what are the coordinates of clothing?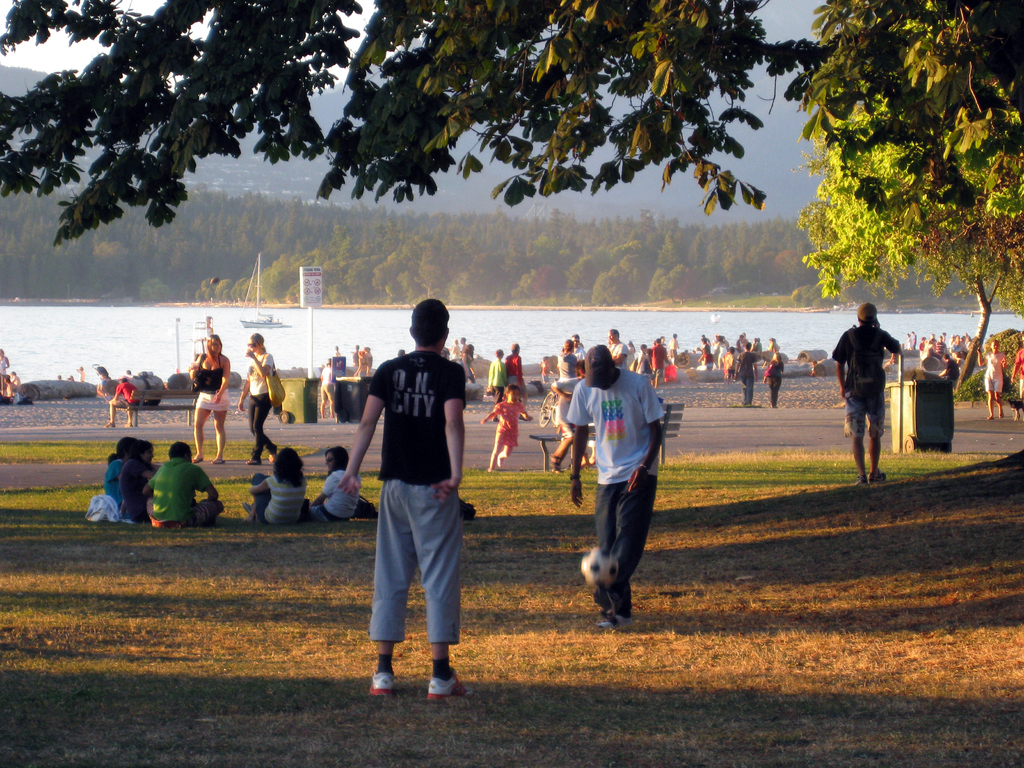
box(735, 351, 755, 401).
